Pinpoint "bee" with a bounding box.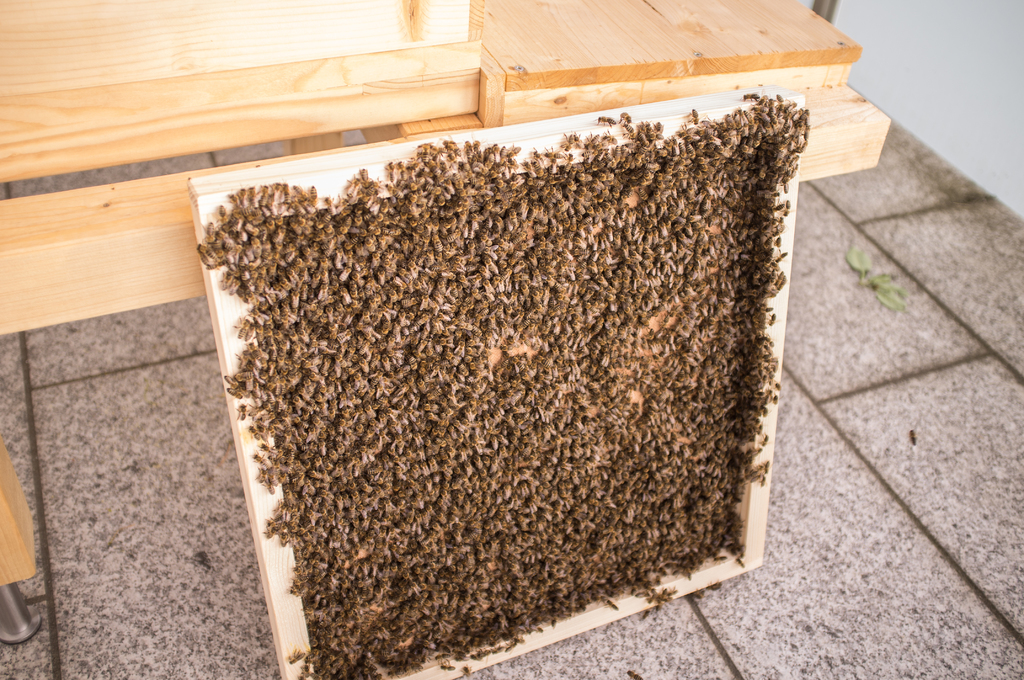
{"left": 751, "top": 106, "right": 768, "bottom": 113}.
